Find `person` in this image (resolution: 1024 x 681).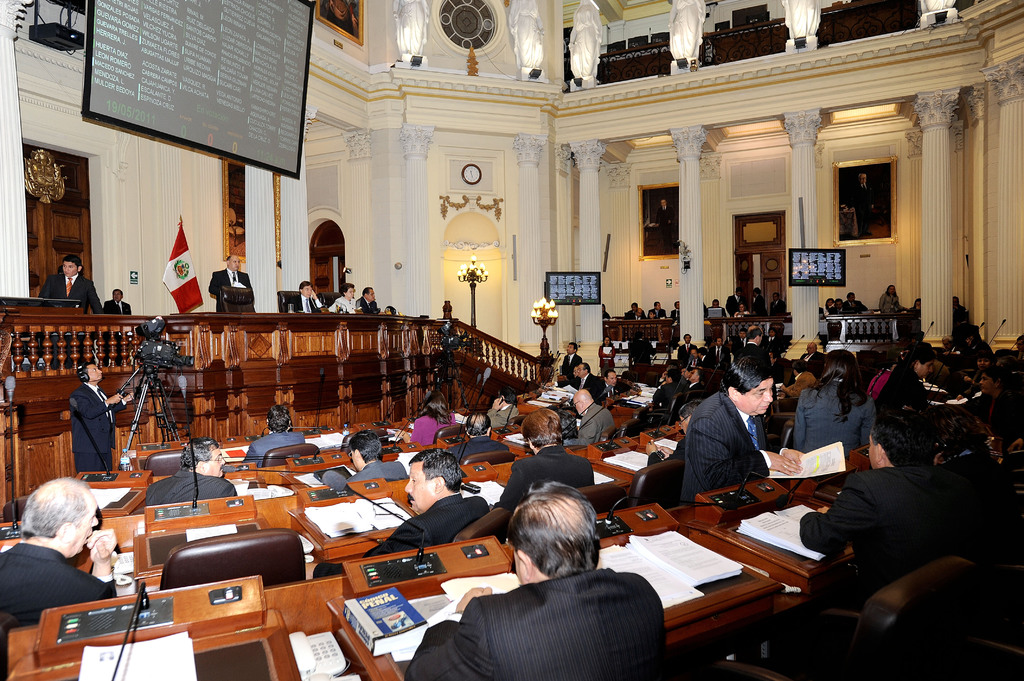
[777,351,879,453].
